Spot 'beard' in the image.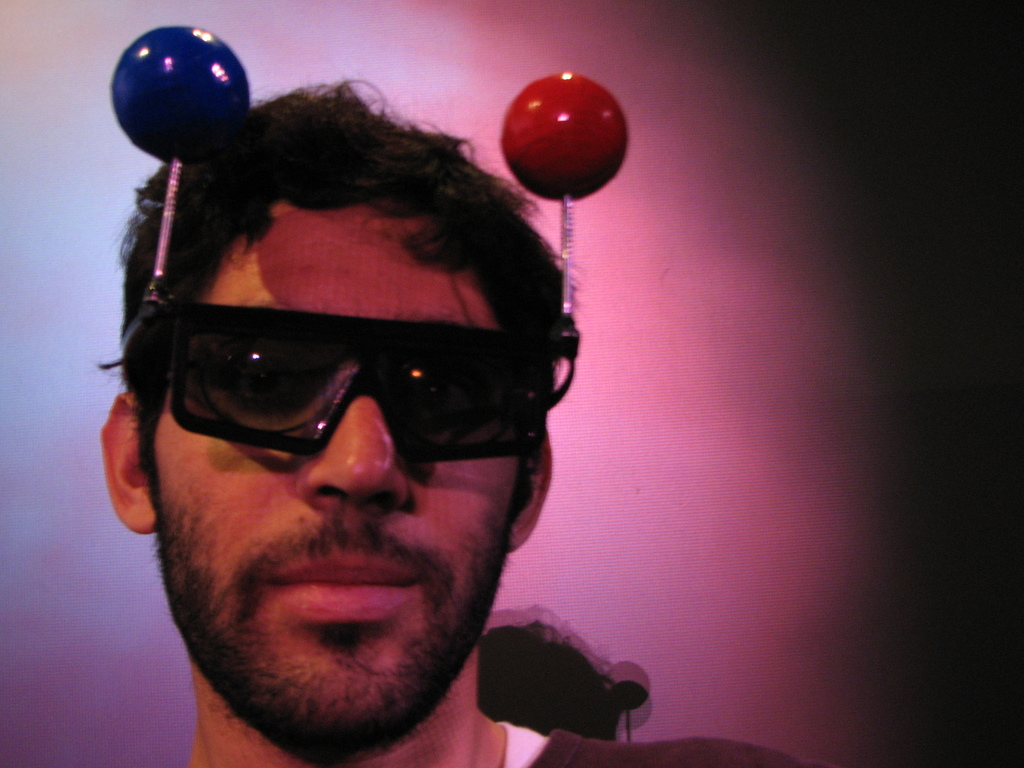
'beard' found at locate(109, 383, 497, 712).
